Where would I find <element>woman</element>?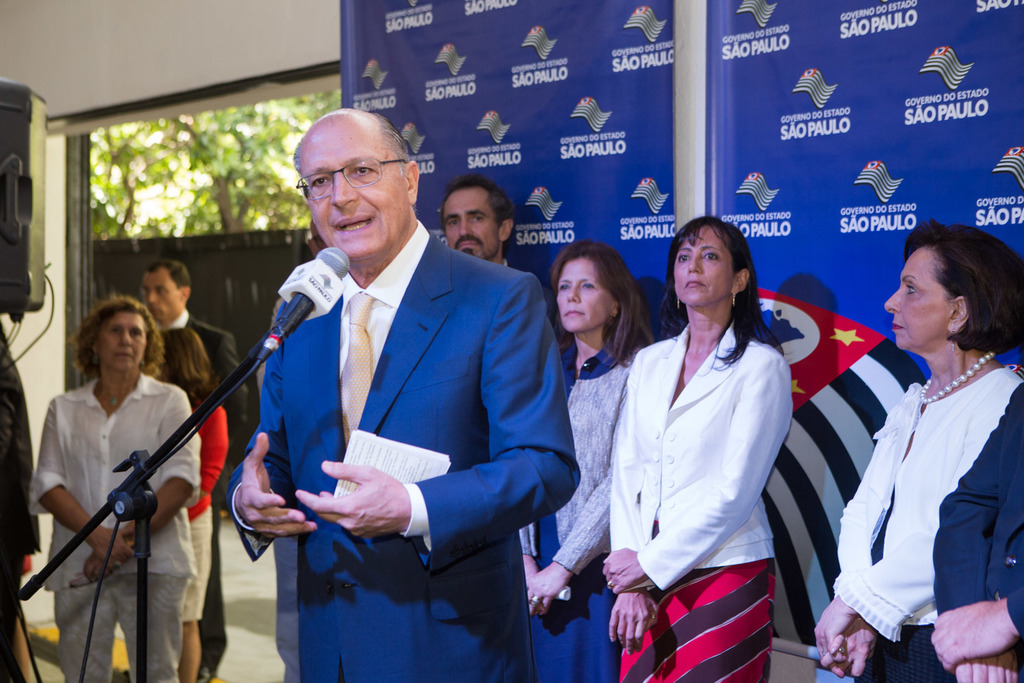
At detection(28, 300, 199, 682).
